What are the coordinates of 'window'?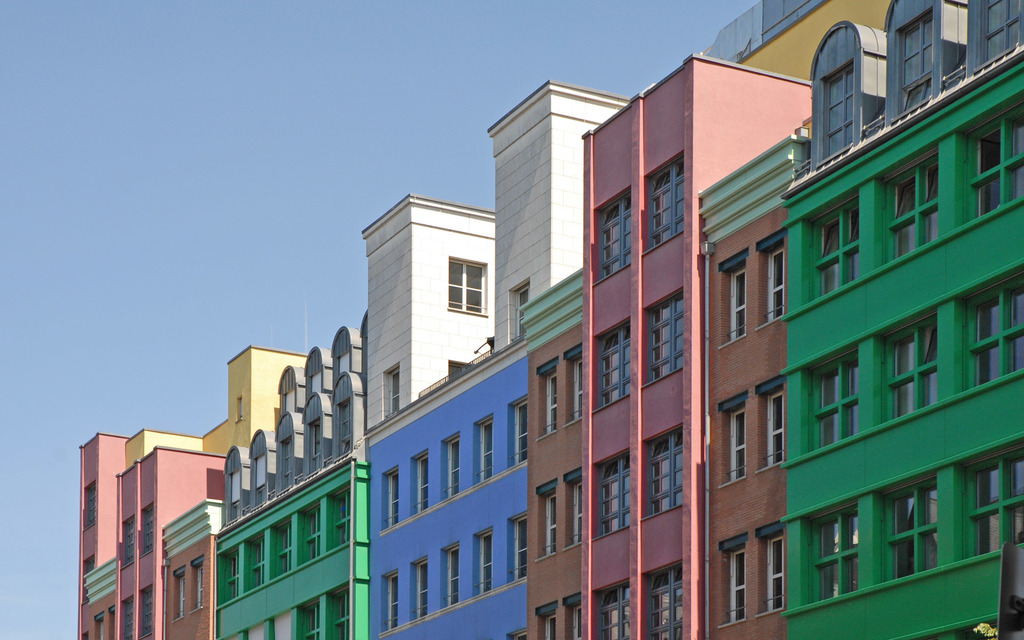
x1=561, y1=344, x2=586, y2=424.
